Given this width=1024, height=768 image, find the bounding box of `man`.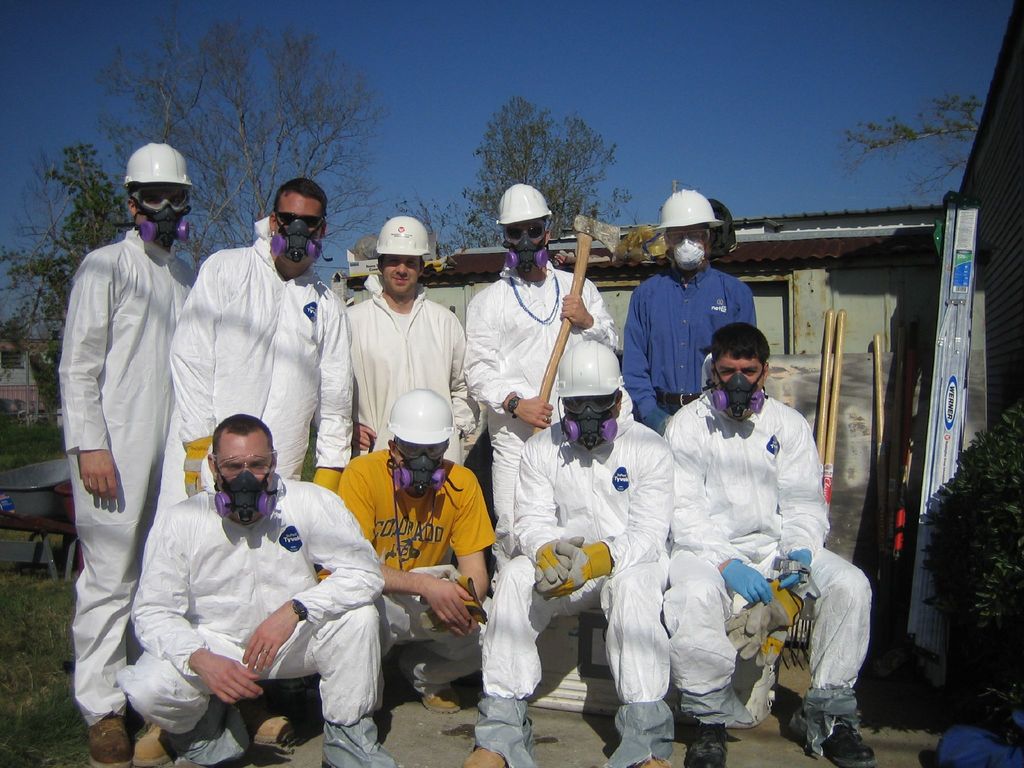
[149,177,354,521].
